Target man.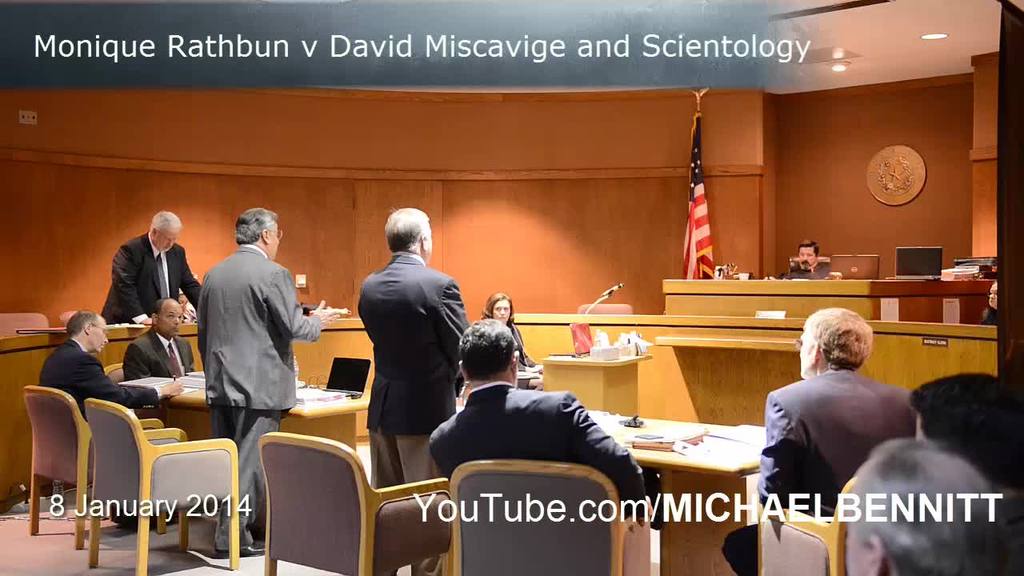
Target region: left=428, top=311, right=641, bottom=521.
